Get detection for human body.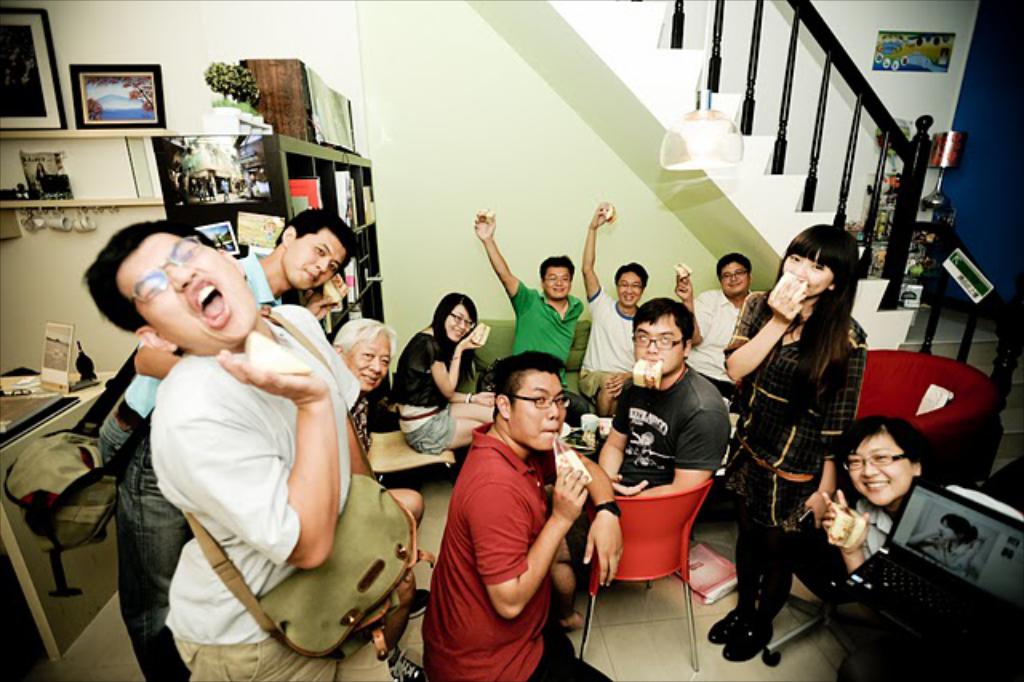
Detection: <region>906, 514, 978, 586</region>.
